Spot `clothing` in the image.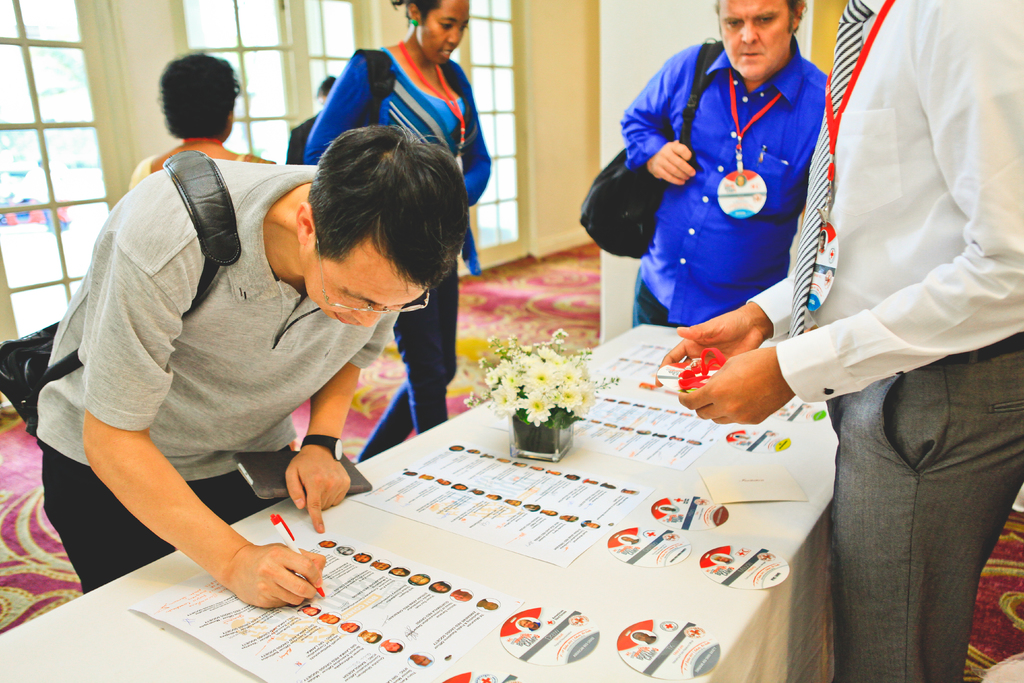
`clothing` found at [36,160,400,595].
